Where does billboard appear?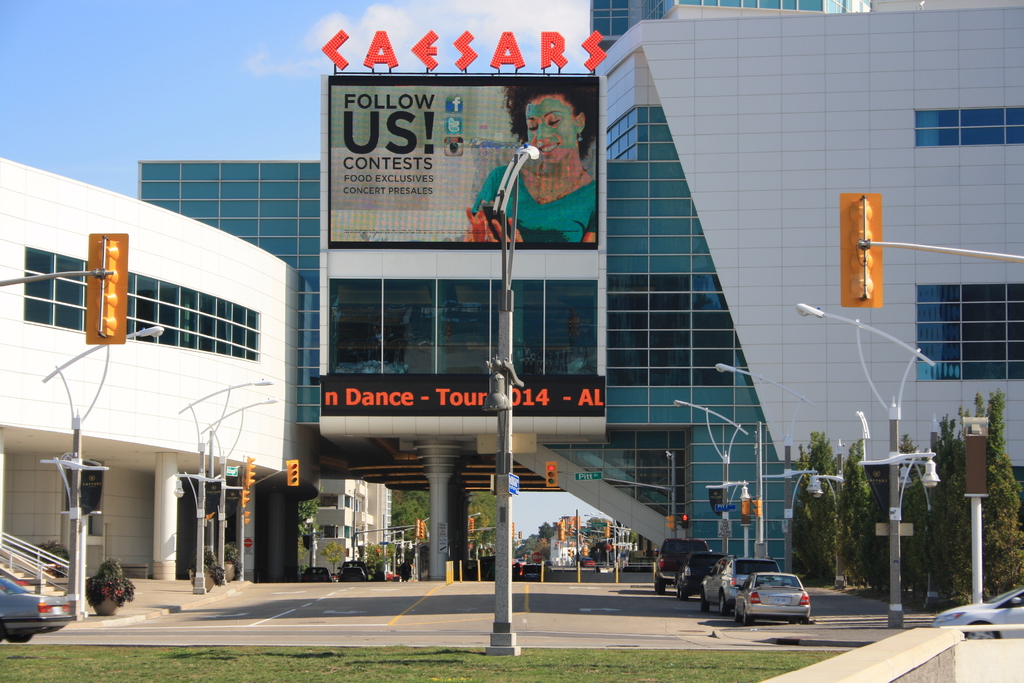
Appears at BBox(320, 273, 600, 427).
